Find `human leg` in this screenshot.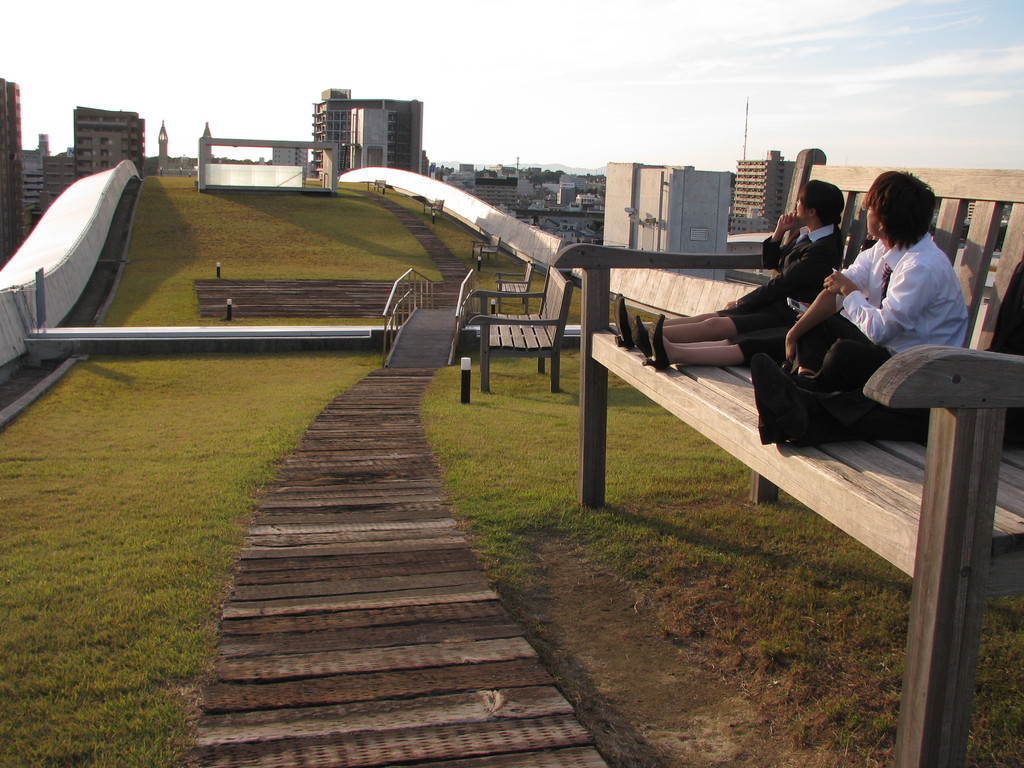
The bounding box for `human leg` is [left=615, top=292, right=735, bottom=344].
